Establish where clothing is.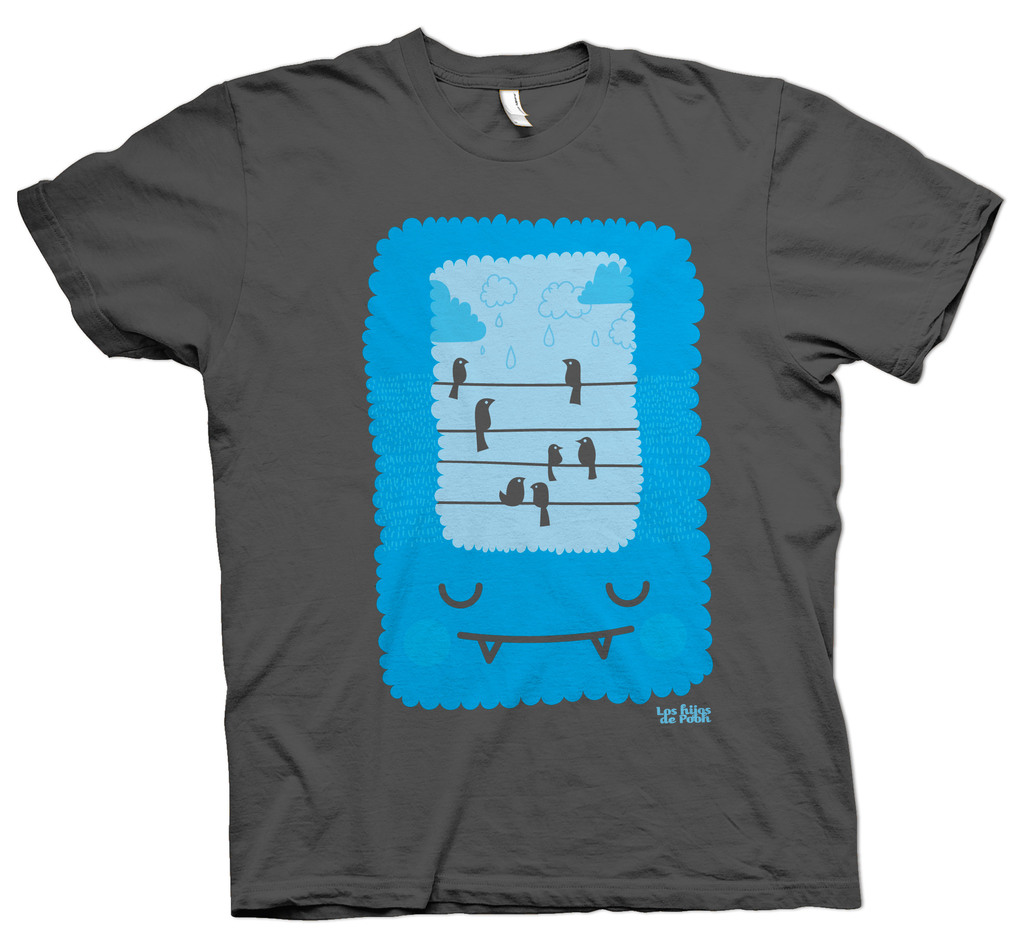
Established at (17,26,1006,925).
